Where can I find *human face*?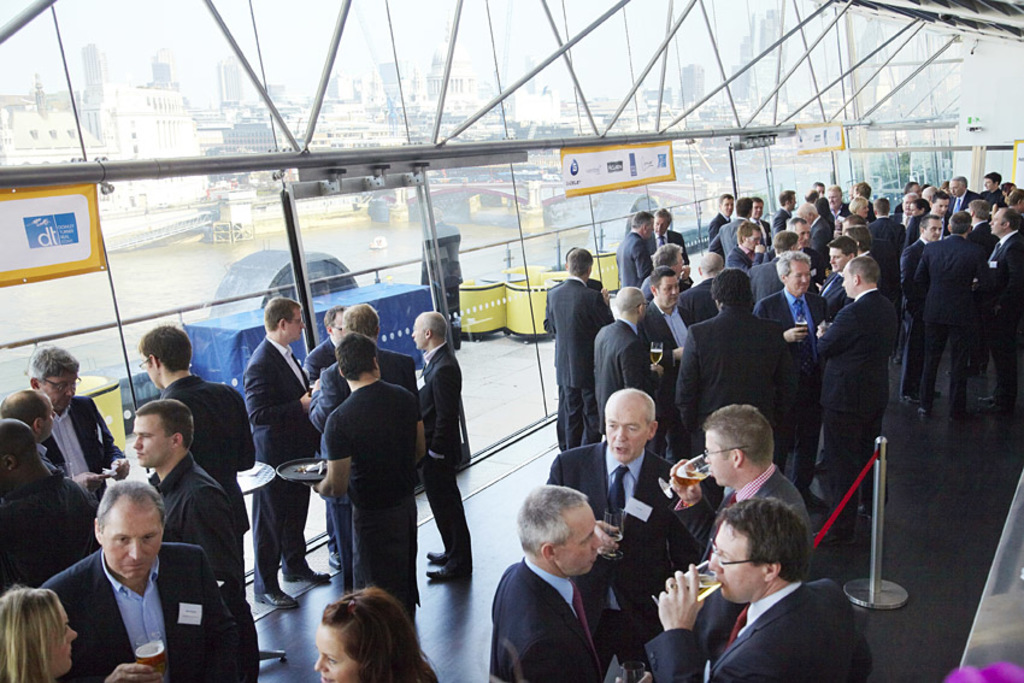
You can find it at bbox(45, 369, 80, 411).
